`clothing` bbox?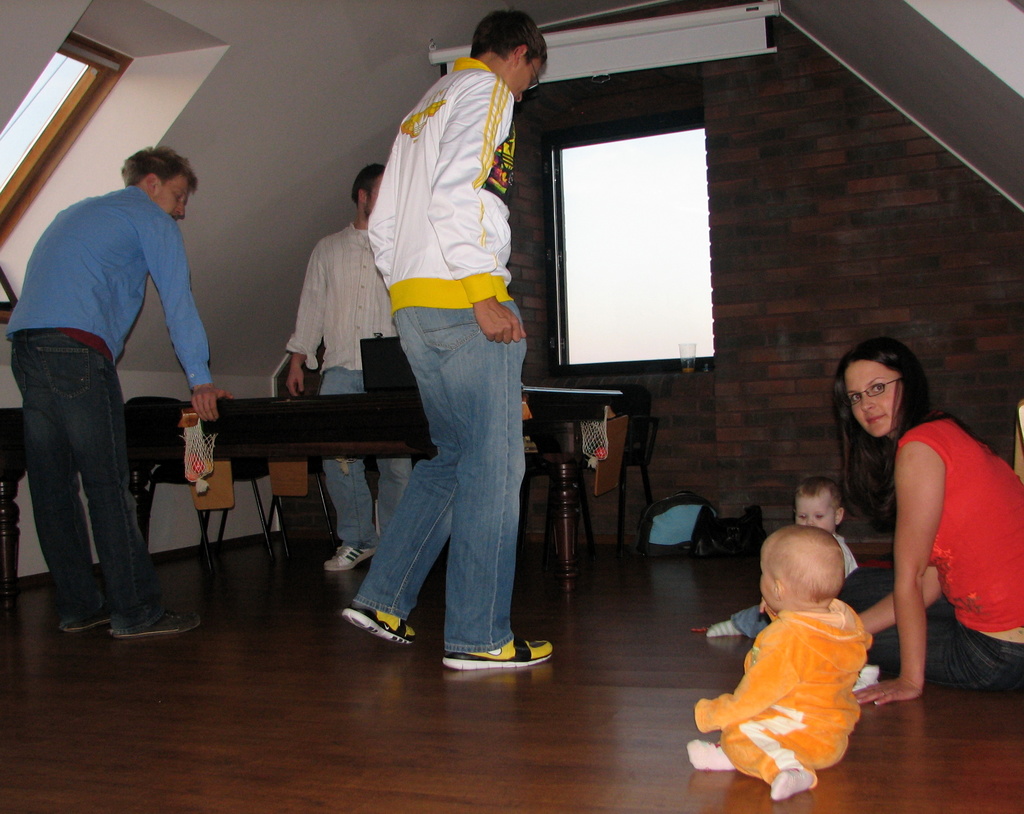
[x1=282, y1=220, x2=425, y2=543]
